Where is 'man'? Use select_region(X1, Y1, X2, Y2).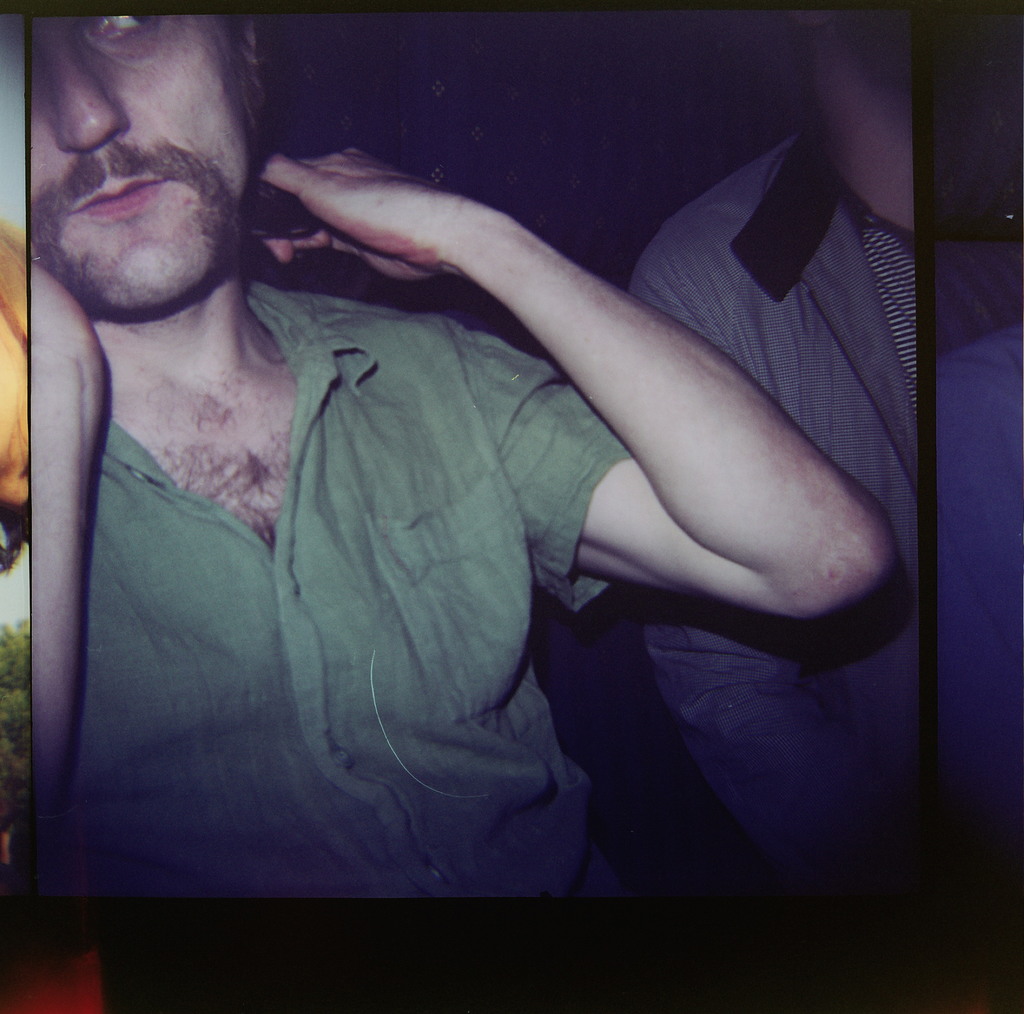
select_region(608, 0, 1023, 845).
